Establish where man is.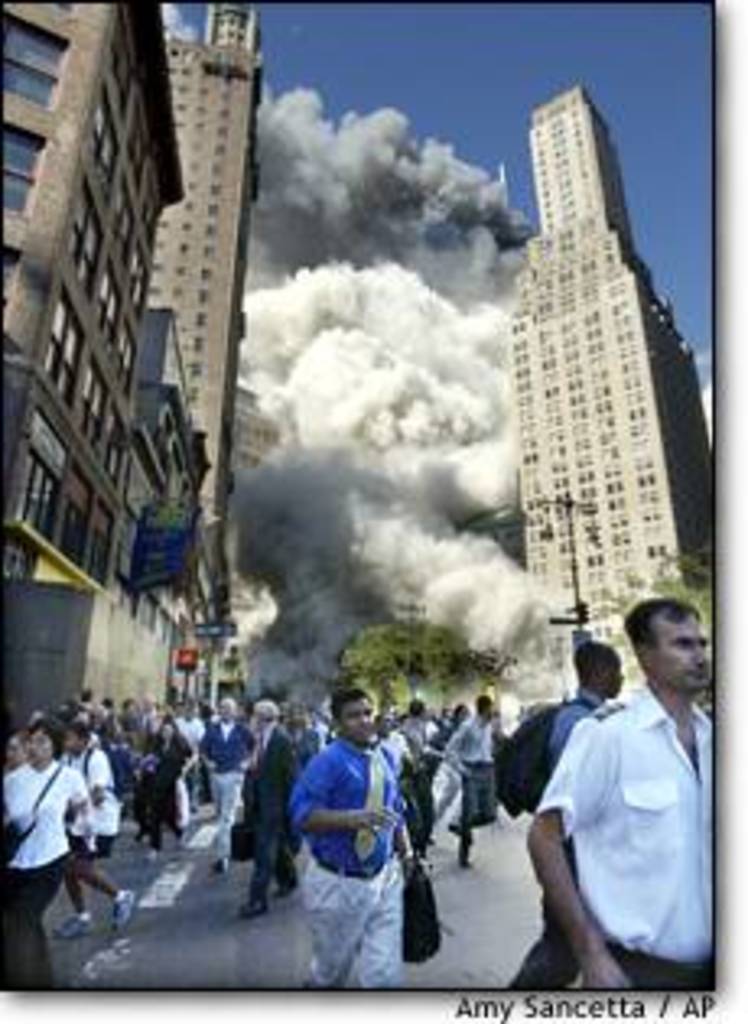
Established at {"left": 524, "top": 601, "right": 712, "bottom": 995}.
